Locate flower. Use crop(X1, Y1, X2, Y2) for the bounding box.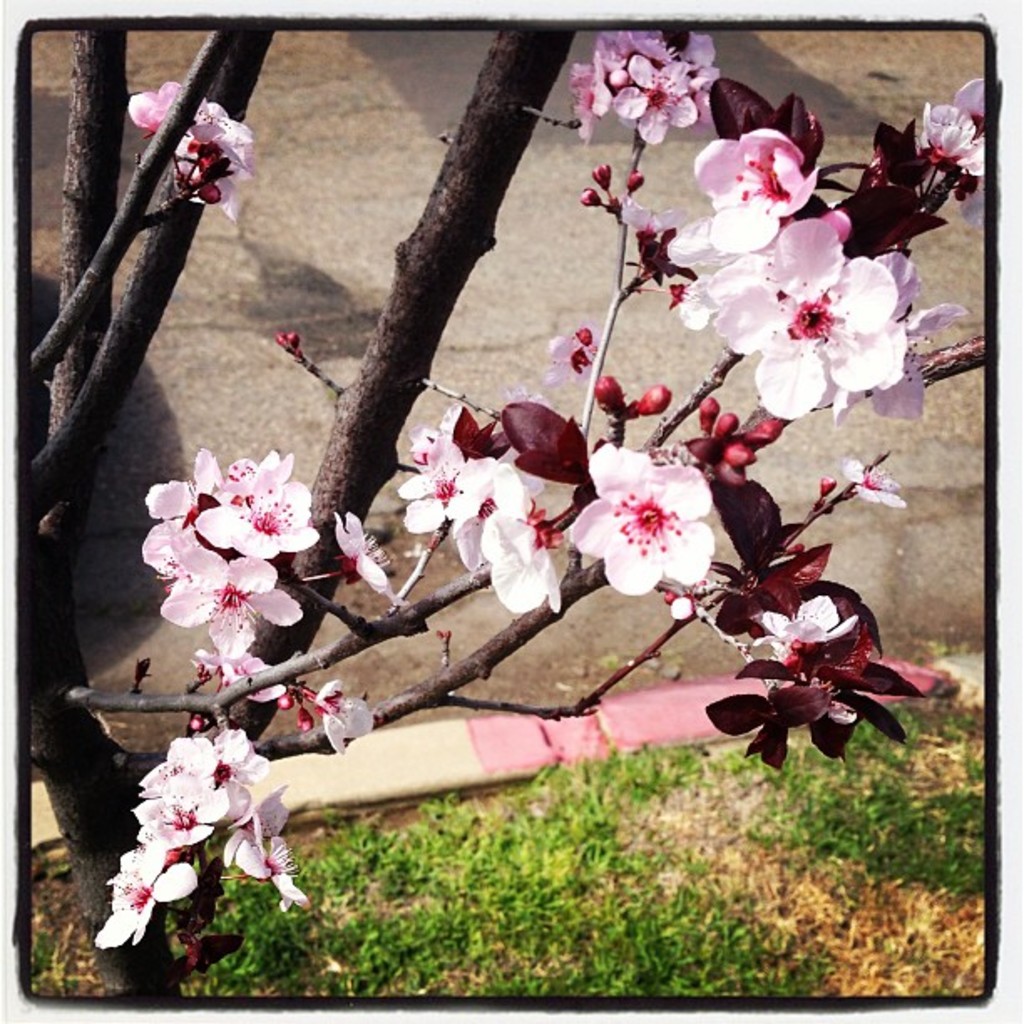
crop(750, 592, 863, 659).
